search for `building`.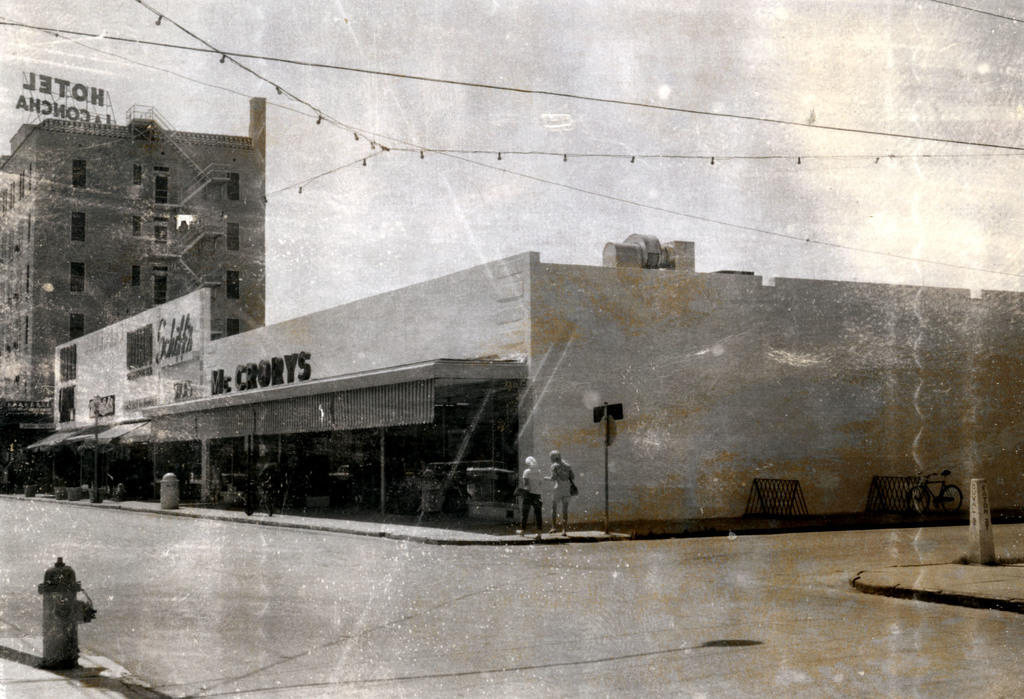
Found at {"x1": 27, "y1": 234, "x2": 1023, "y2": 529}.
